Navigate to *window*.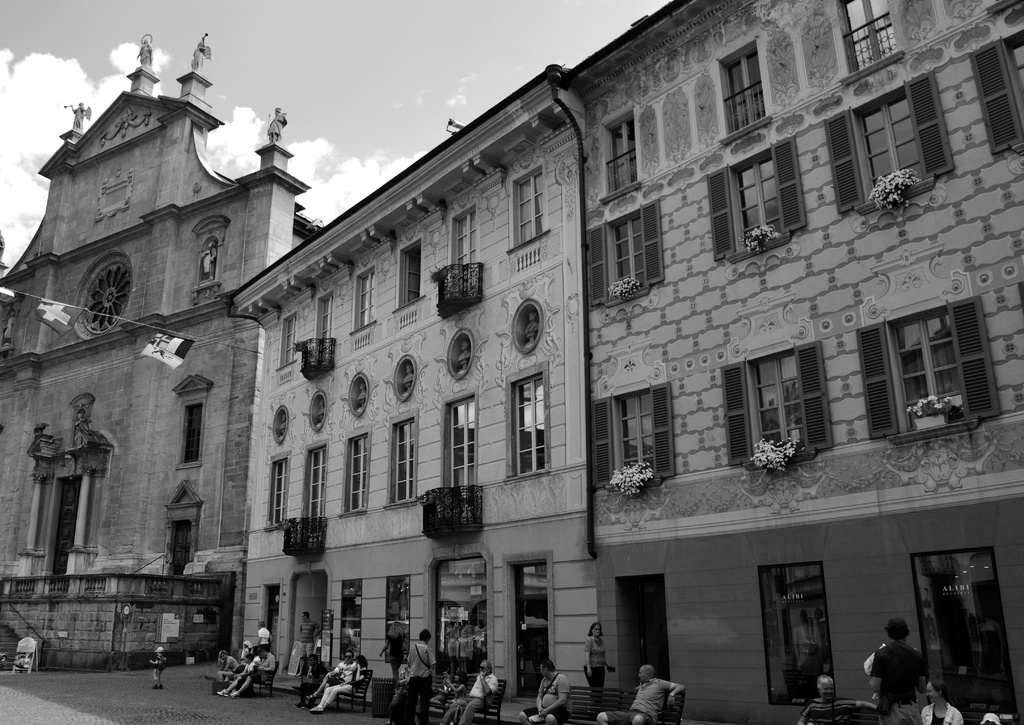
Navigation target: <box>707,28,766,147</box>.
